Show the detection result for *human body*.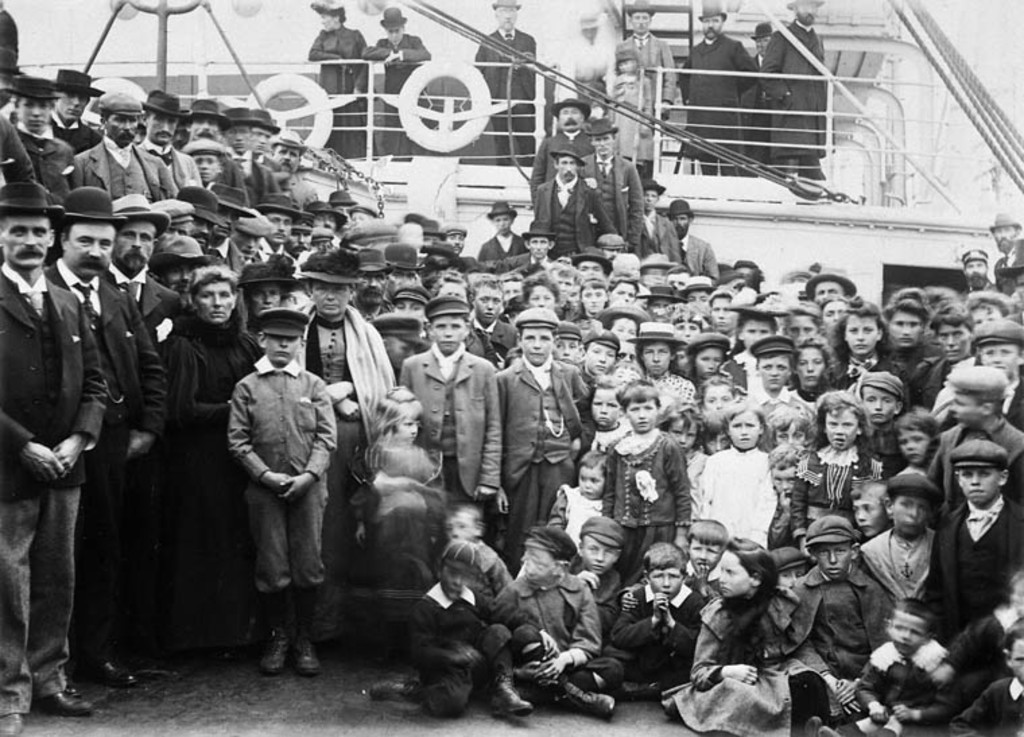
bbox=(608, 59, 659, 172).
